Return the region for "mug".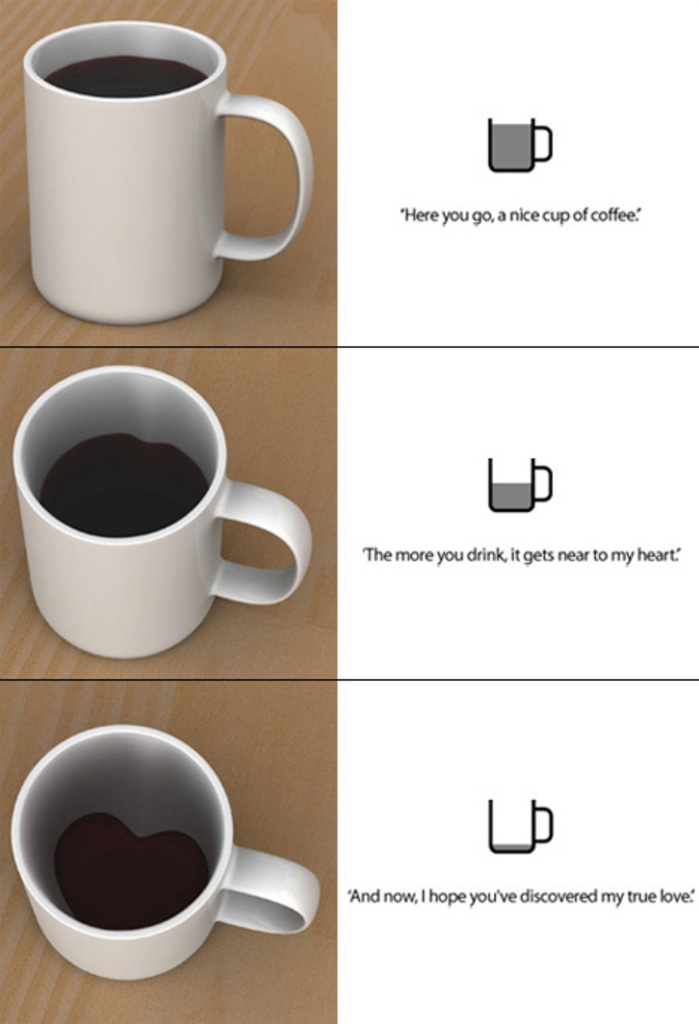
x1=24, y1=19, x2=311, y2=322.
